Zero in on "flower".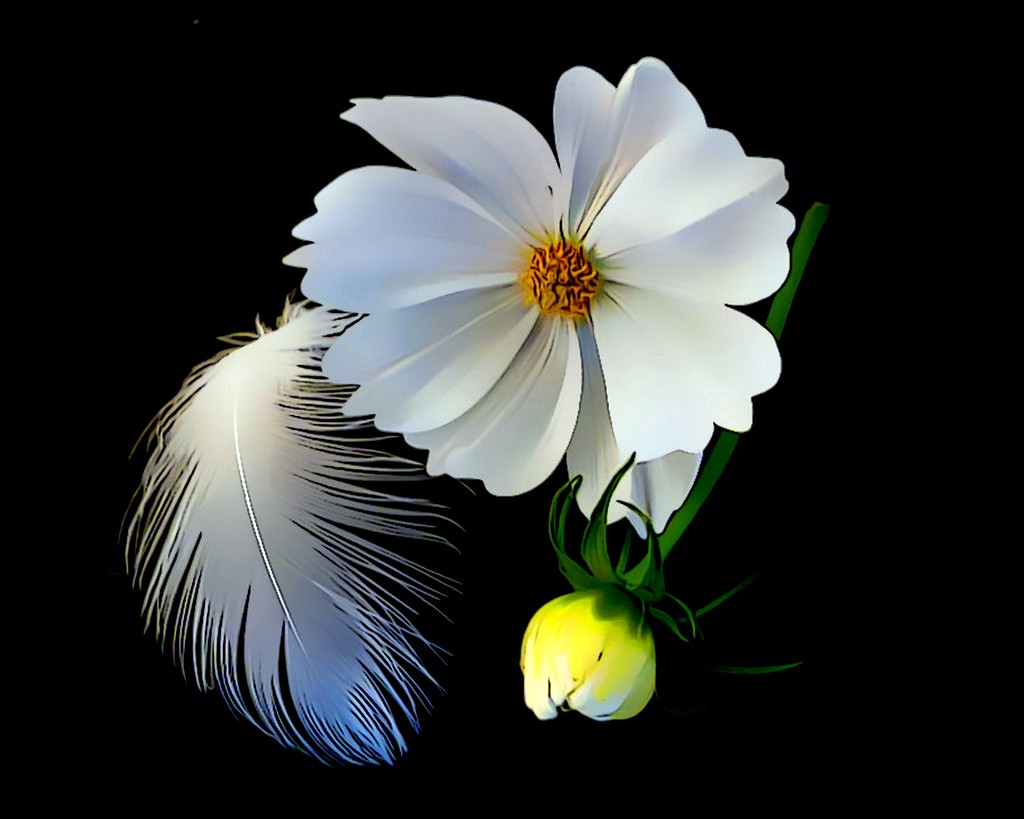
Zeroed in: x1=246, y1=63, x2=810, y2=534.
